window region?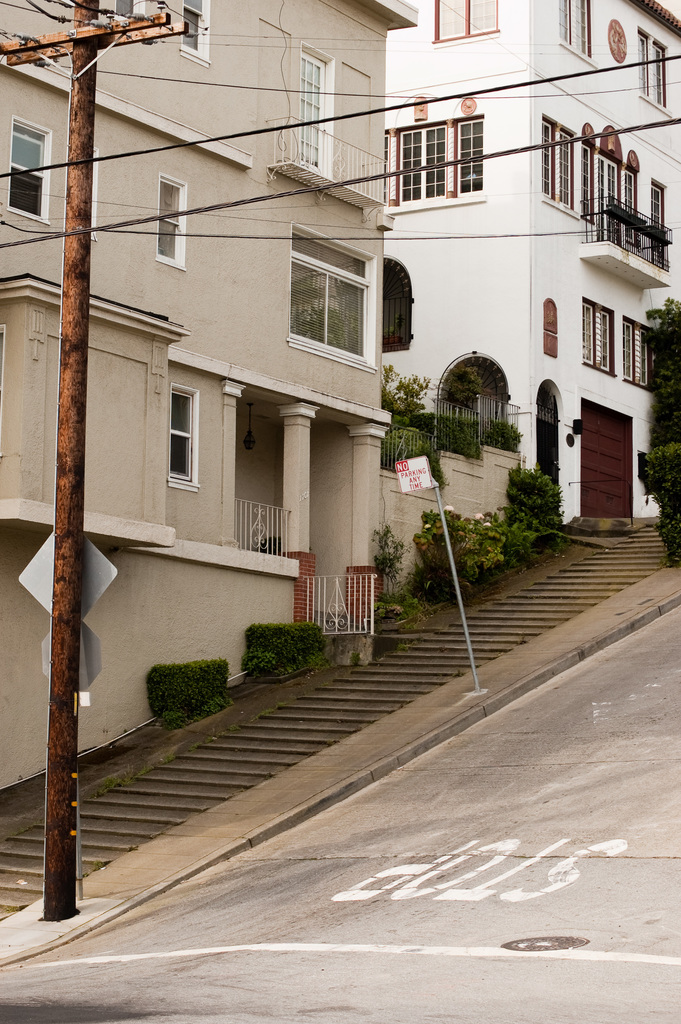
detection(383, 113, 490, 192)
